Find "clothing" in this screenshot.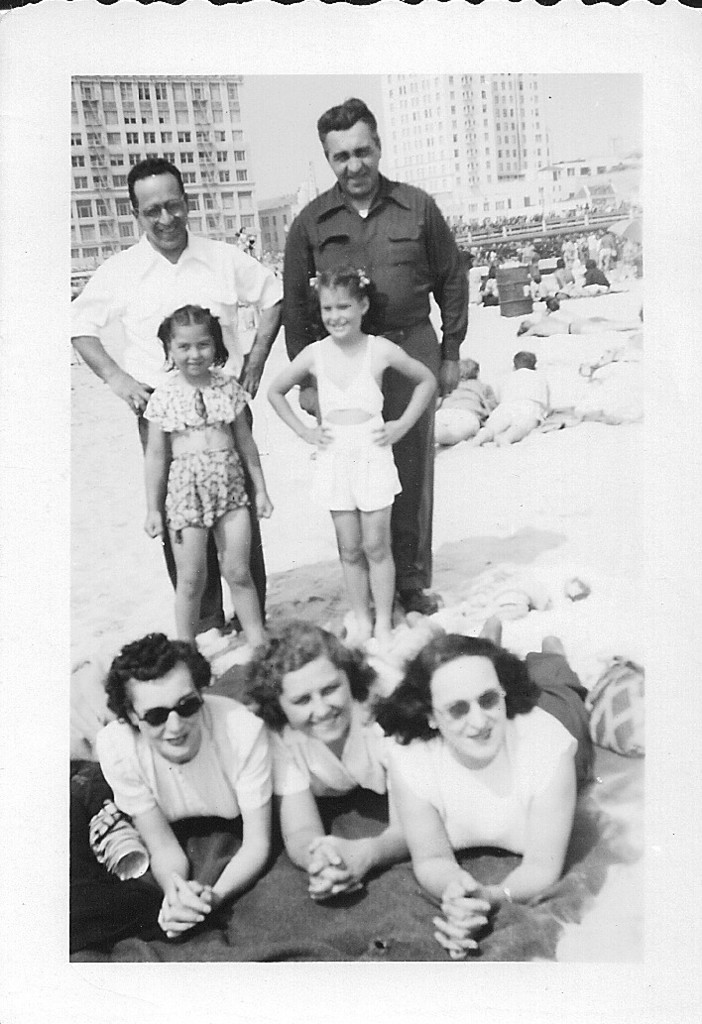
The bounding box for "clothing" is {"x1": 475, "y1": 278, "x2": 500, "y2": 306}.
